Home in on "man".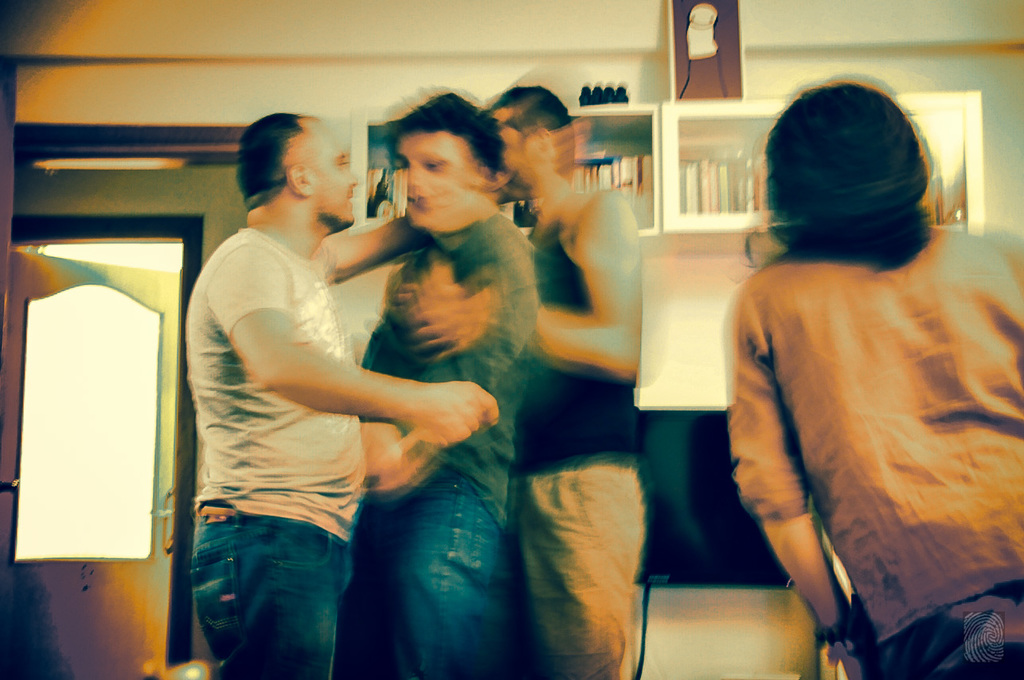
Homed in at 184,109,498,679.
